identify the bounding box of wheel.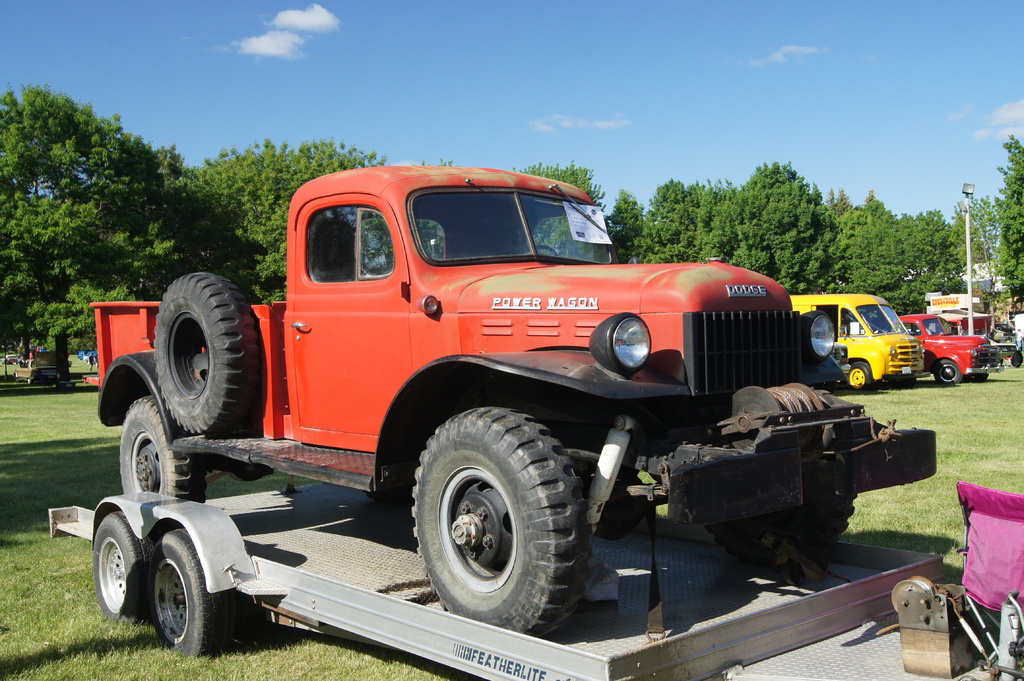
pyautogui.locateOnScreen(696, 499, 854, 568).
